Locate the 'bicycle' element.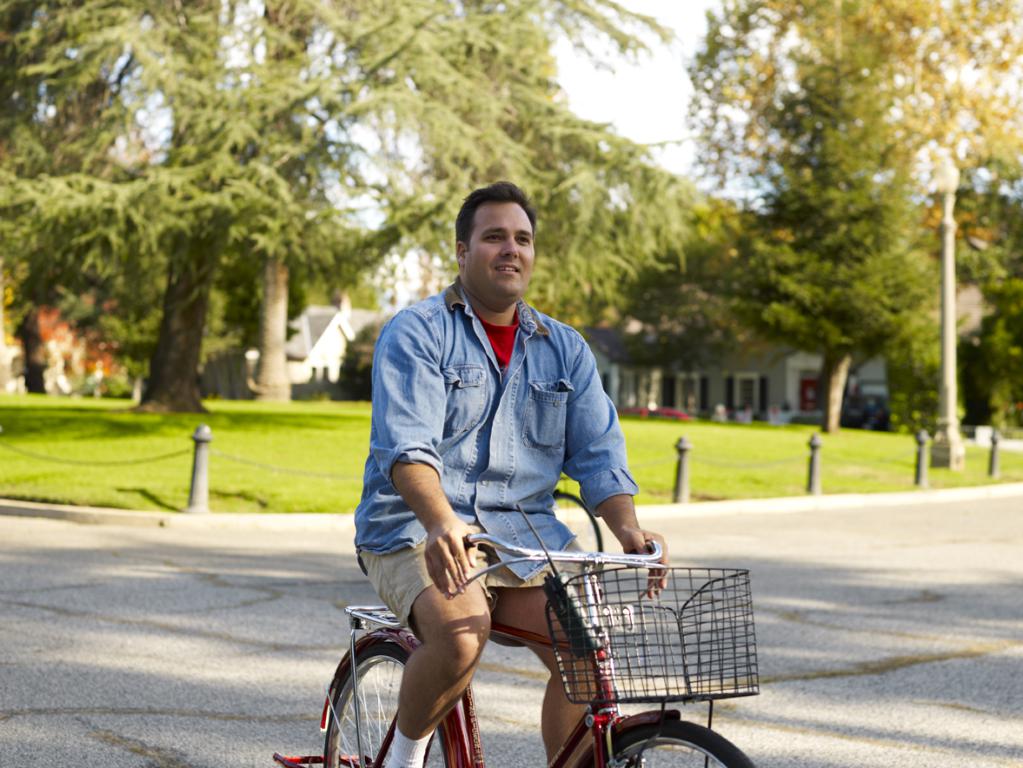
Element bbox: [x1=367, y1=482, x2=727, y2=767].
